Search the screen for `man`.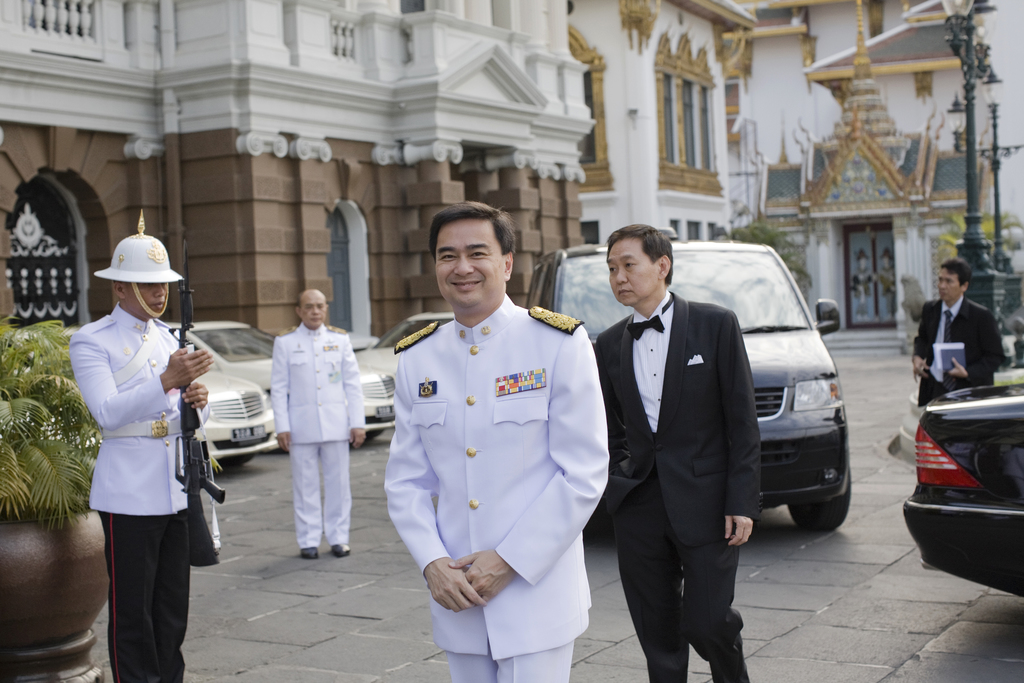
Found at (x1=587, y1=208, x2=790, y2=682).
